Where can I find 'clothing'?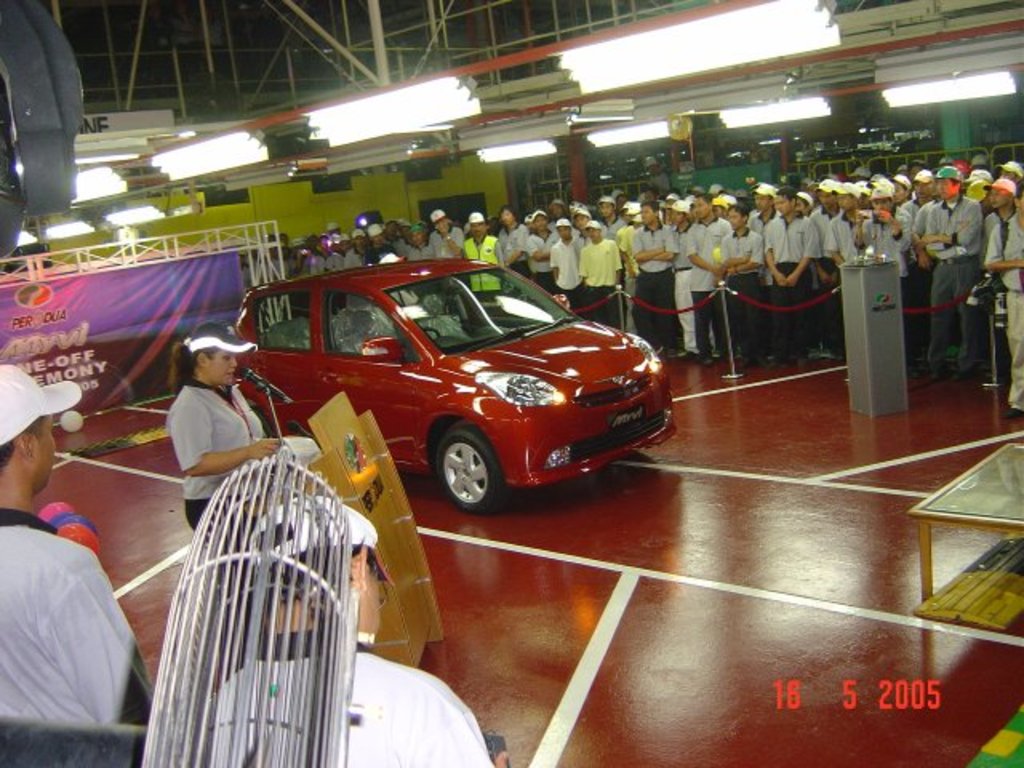
You can find it at (left=629, top=219, right=682, bottom=349).
